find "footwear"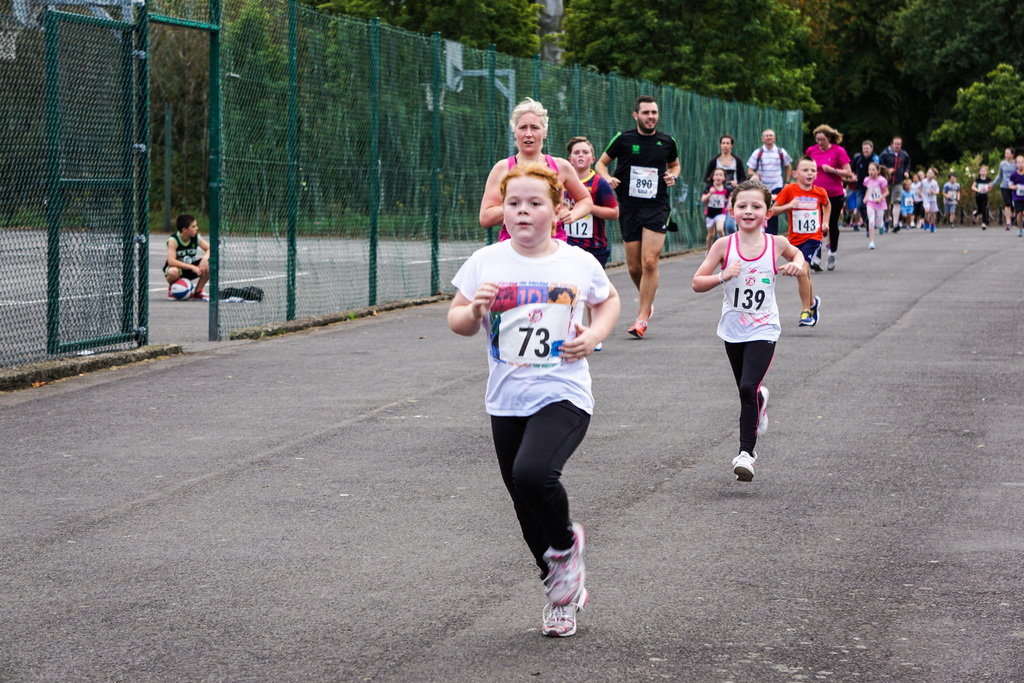
left=637, top=288, right=656, bottom=317
